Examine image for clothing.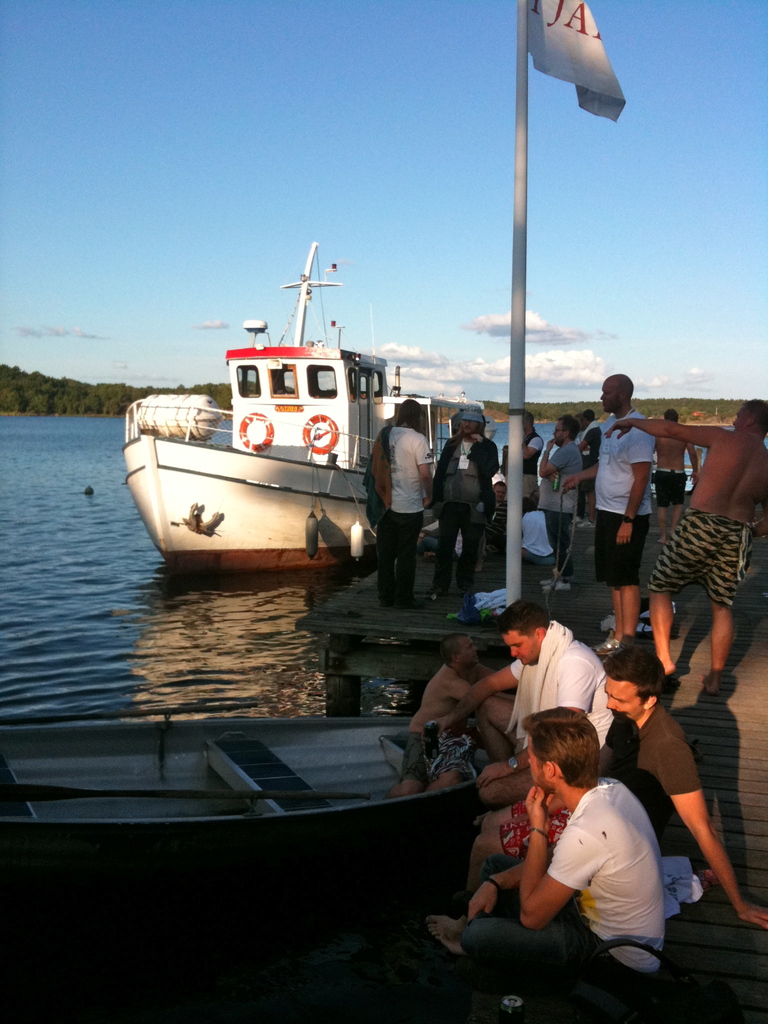
Examination result: bbox=[652, 471, 683, 502].
